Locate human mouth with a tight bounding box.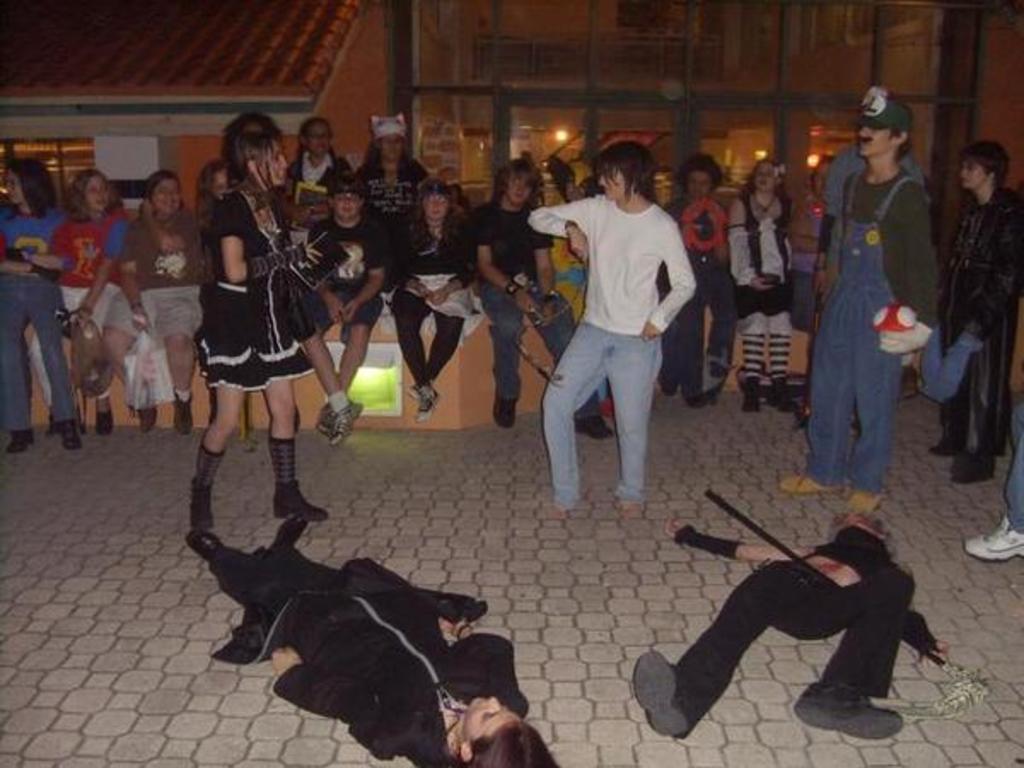
{"x1": 341, "y1": 205, "x2": 350, "y2": 213}.
